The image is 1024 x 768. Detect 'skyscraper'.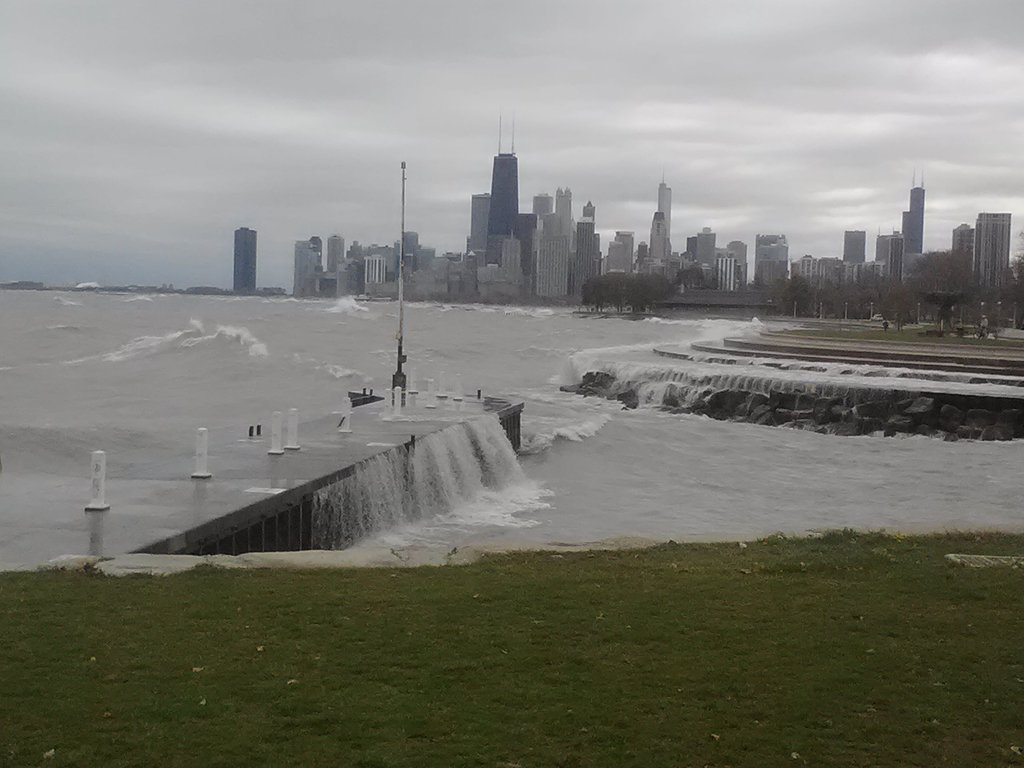
Detection: bbox(845, 232, 866, 269).
